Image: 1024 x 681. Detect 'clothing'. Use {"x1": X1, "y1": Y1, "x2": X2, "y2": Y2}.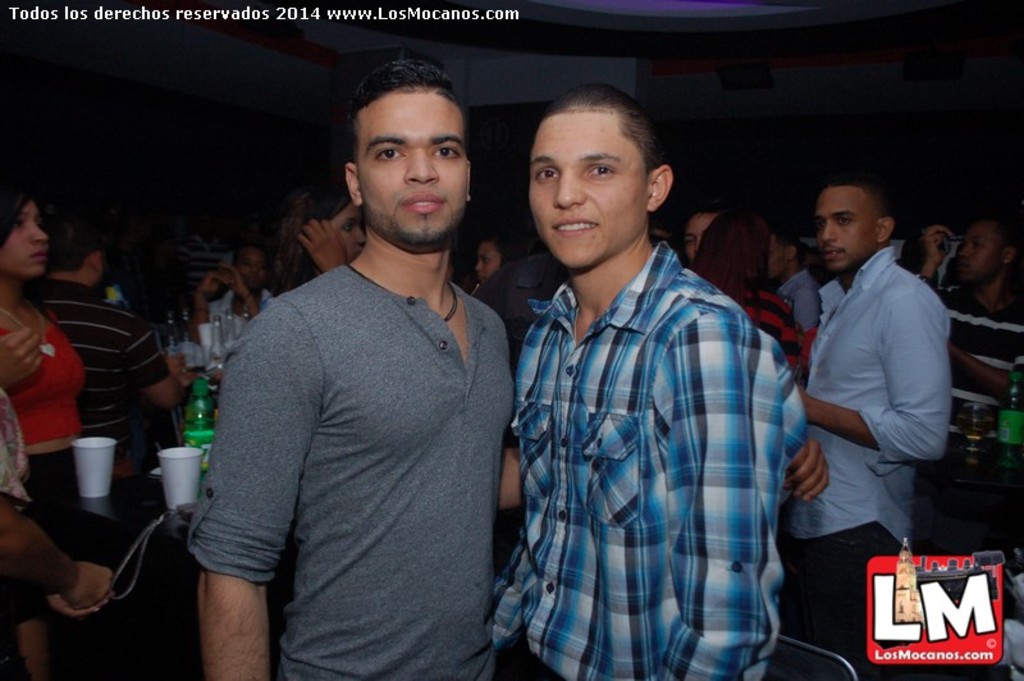
{"x1": 29, "y1": 269, "x2": 192, "y2": 447}.
